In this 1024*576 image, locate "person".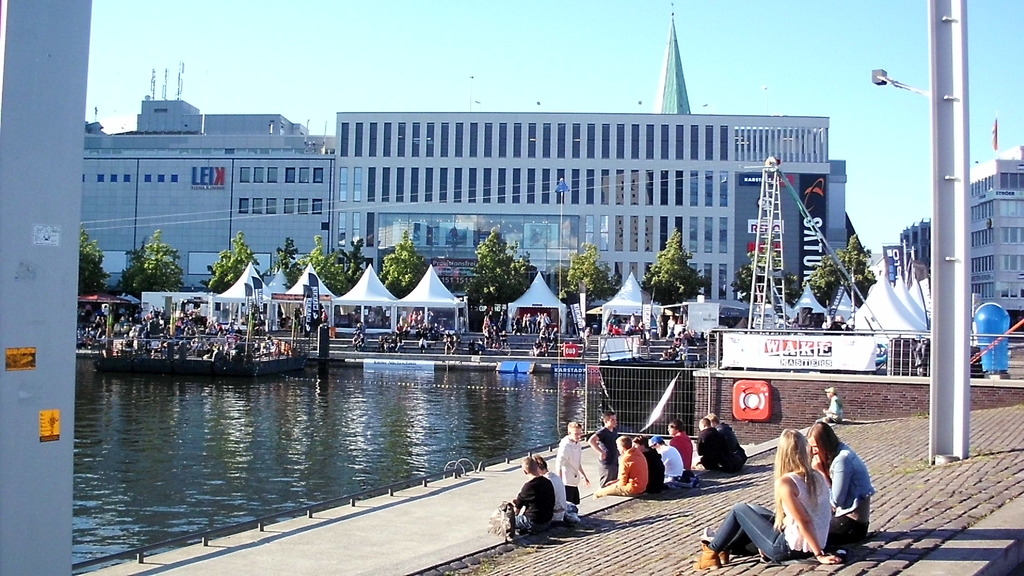
Bounding box: bbox=(703, 427, 840, 569).
